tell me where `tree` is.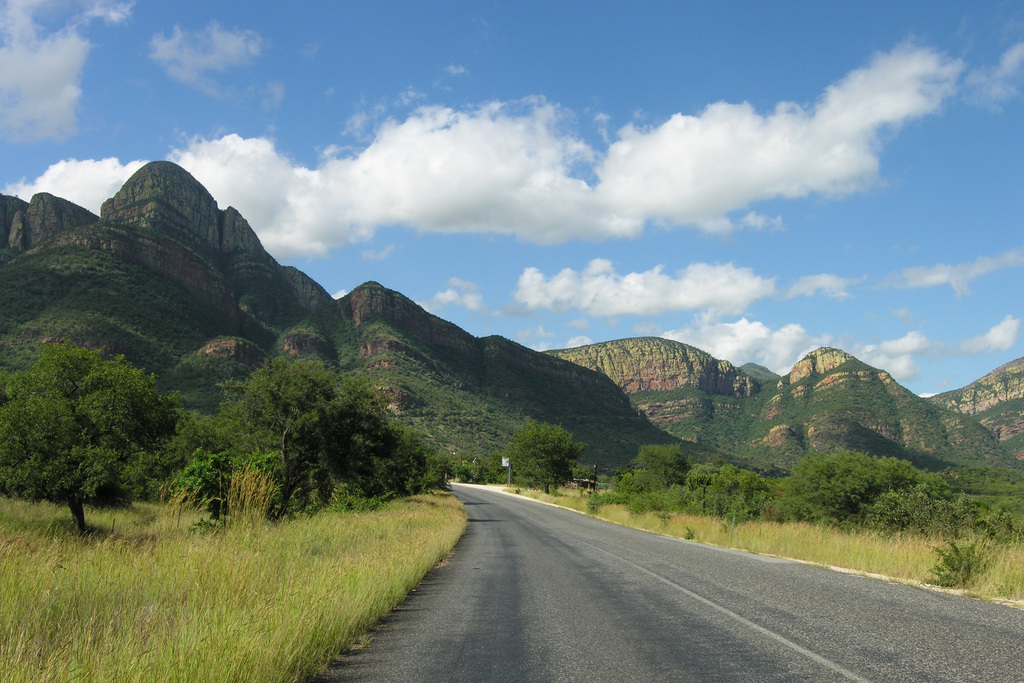
`tree` is at 499, 414, 598, 491.
